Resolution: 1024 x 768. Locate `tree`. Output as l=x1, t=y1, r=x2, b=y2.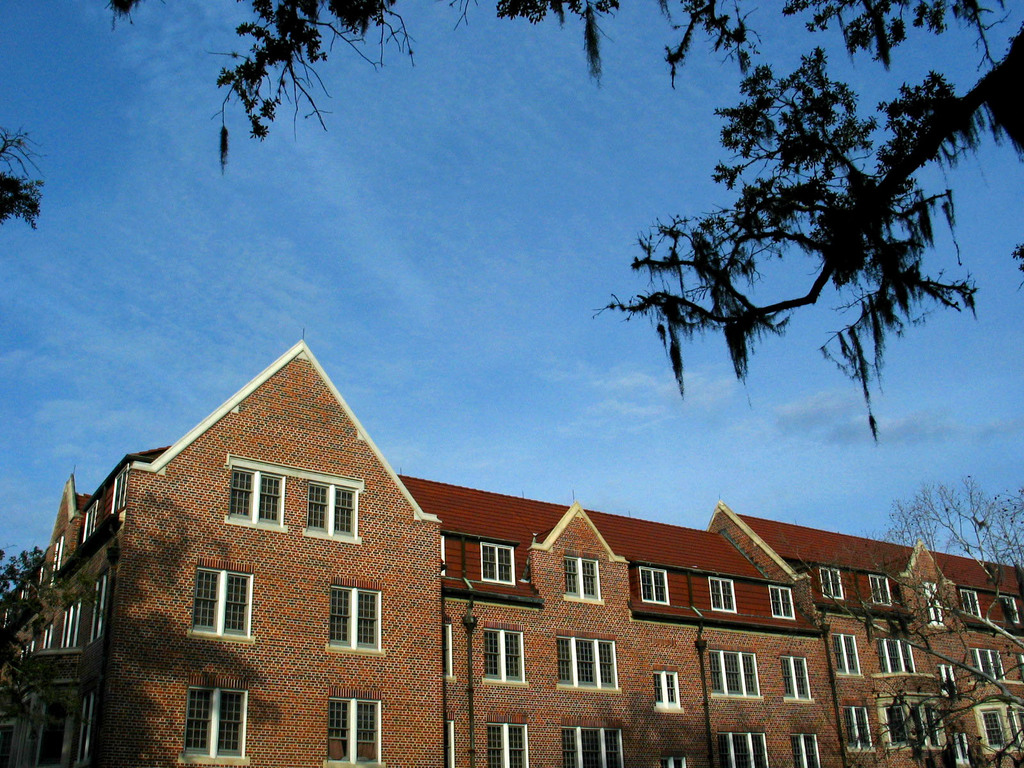
l=0, t=542, r=111, b=728.
